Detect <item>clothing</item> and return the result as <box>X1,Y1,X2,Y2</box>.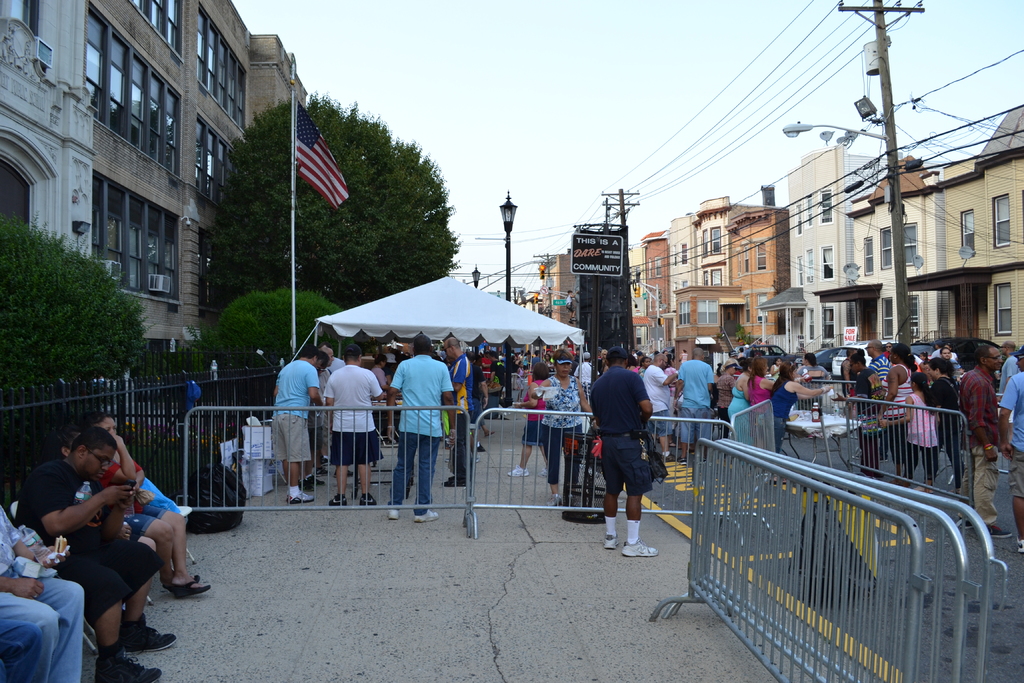
<box>136,482,159,528</box>.
